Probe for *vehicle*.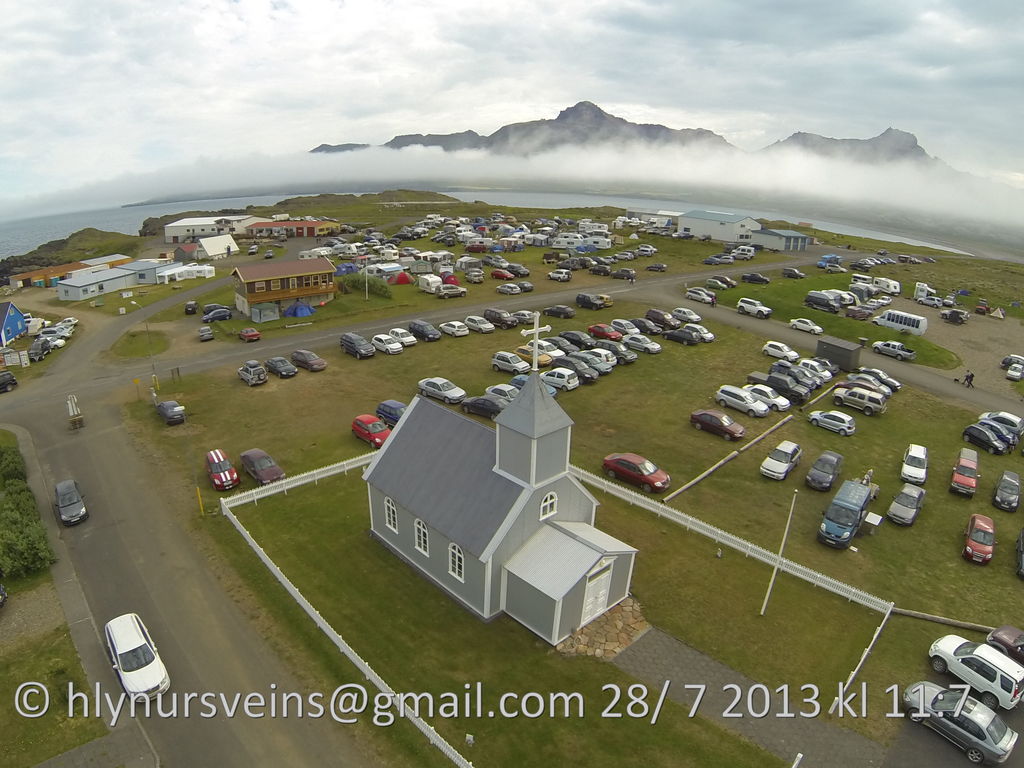
Probe result: [x1=771, y1=365, x2=822, y2=392].
